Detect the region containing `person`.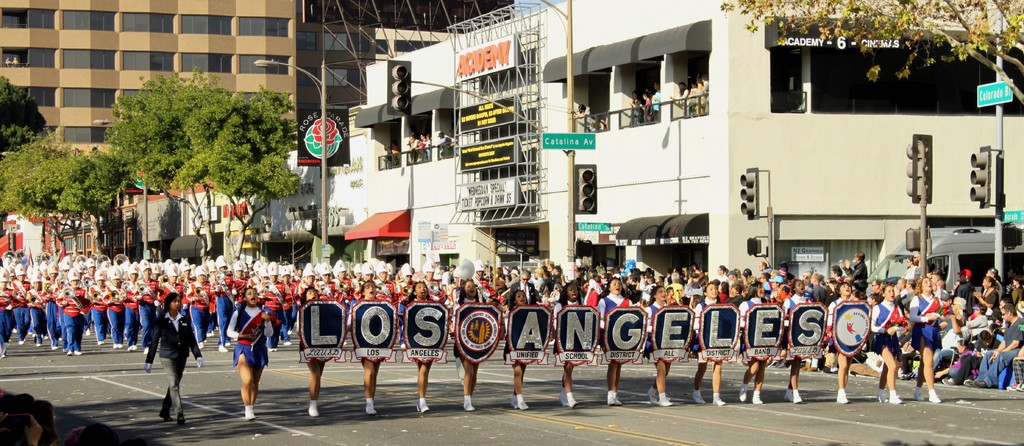
BBox(734, 281, 774, 411).
